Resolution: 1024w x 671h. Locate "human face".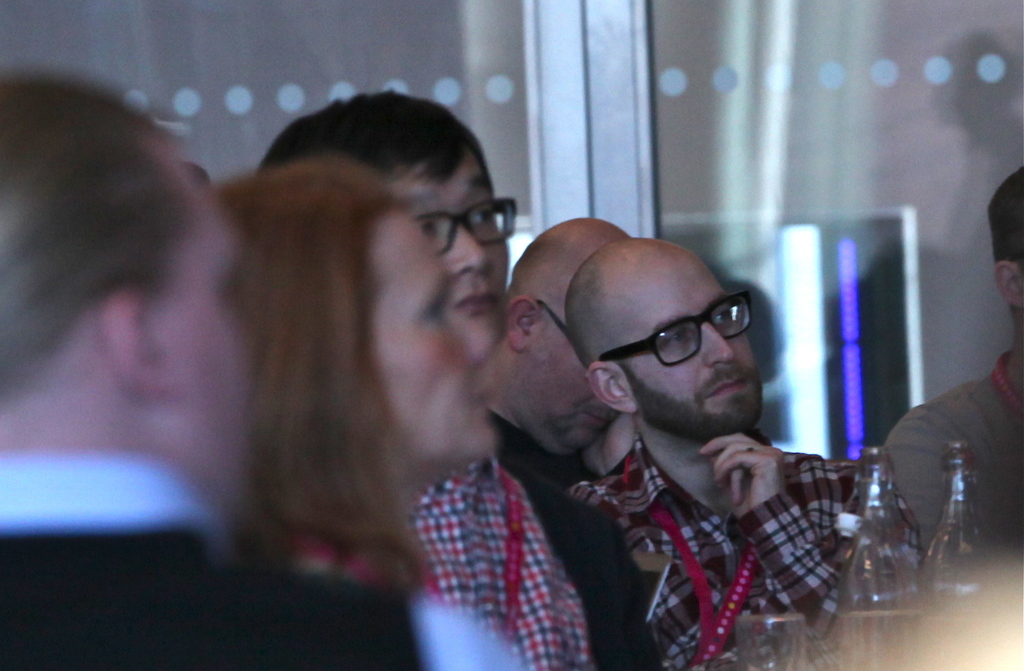
(x1=519, y1=328, x2=624, y2=456).
